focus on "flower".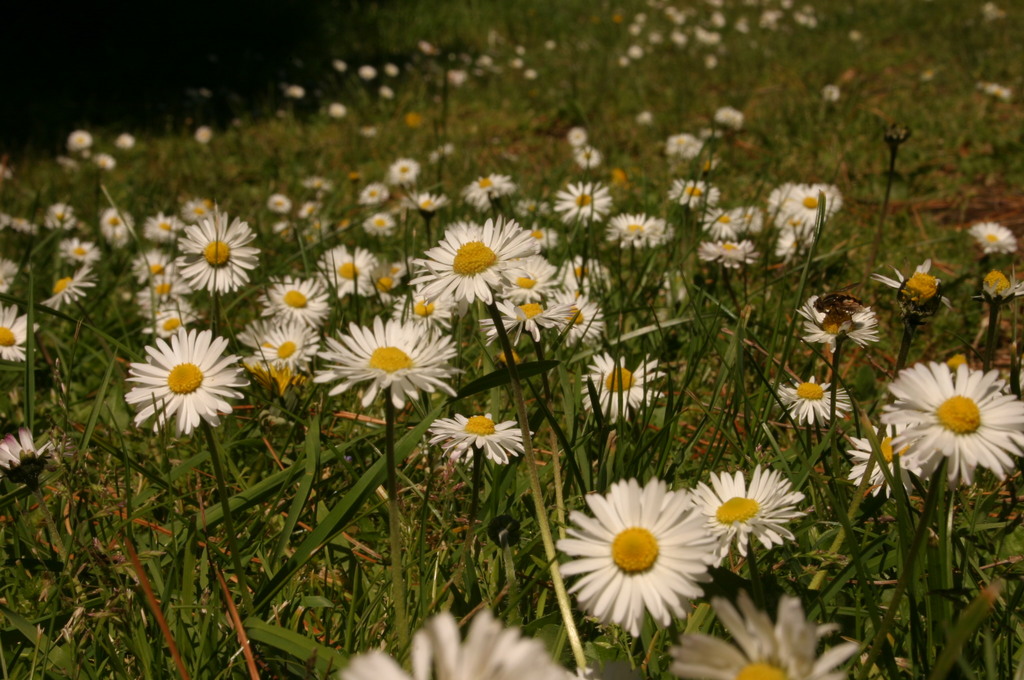
Focused at box=[854, 424, 911, 495].
